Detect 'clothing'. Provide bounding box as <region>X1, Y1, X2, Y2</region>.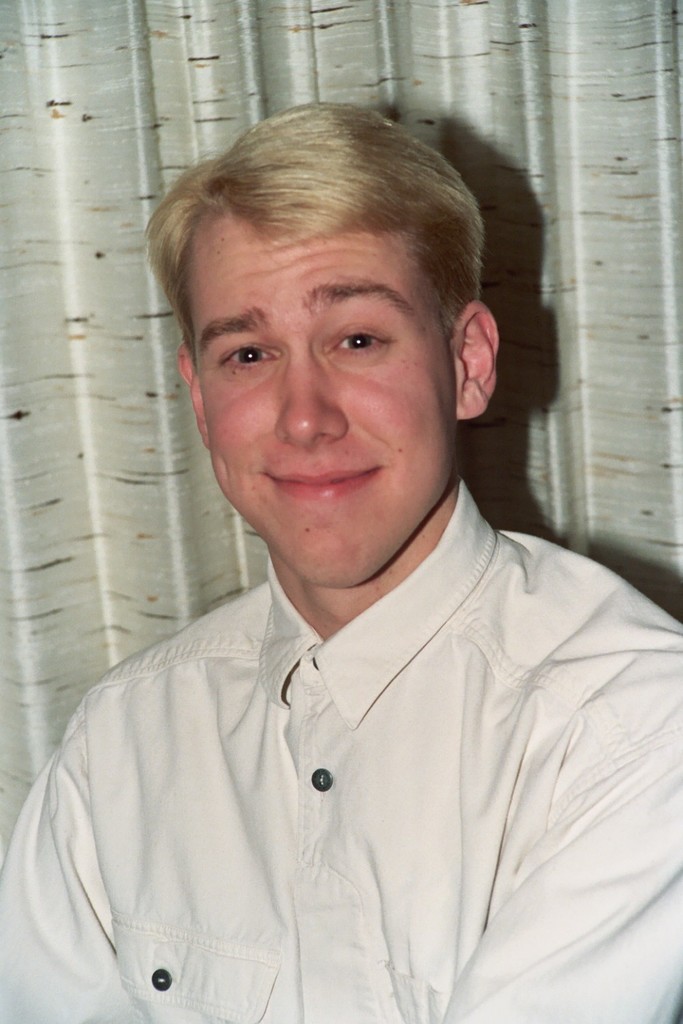
<region>16, 390, 665, 990</region>.
